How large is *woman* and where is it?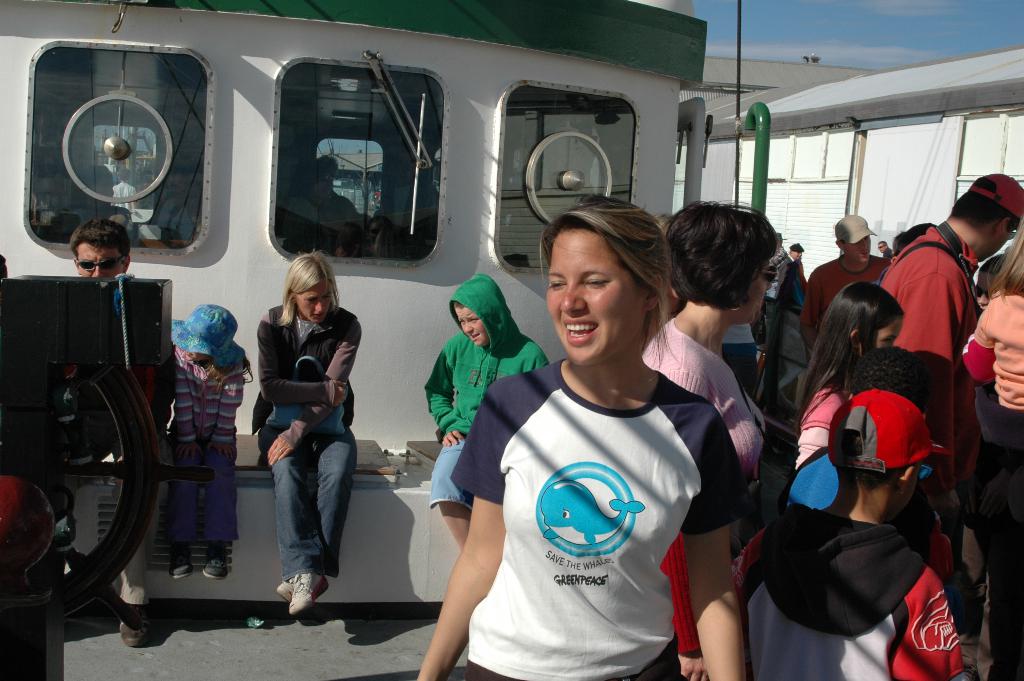
Bounding box: rect(409, 194, 747, 680).
